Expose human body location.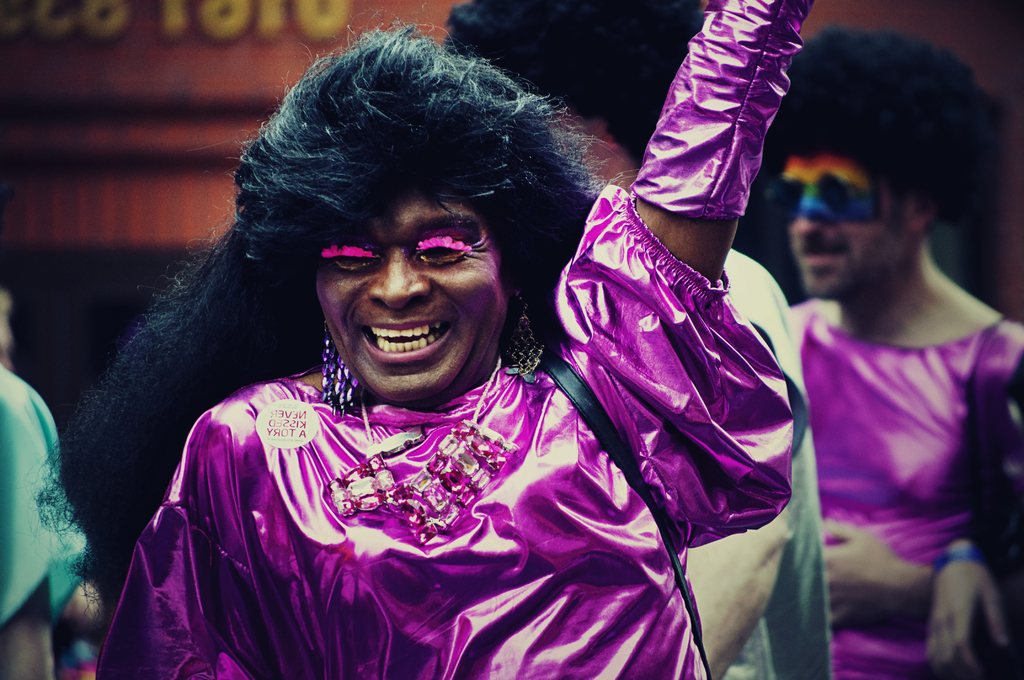
Exposed at 769,60,1017,677.
